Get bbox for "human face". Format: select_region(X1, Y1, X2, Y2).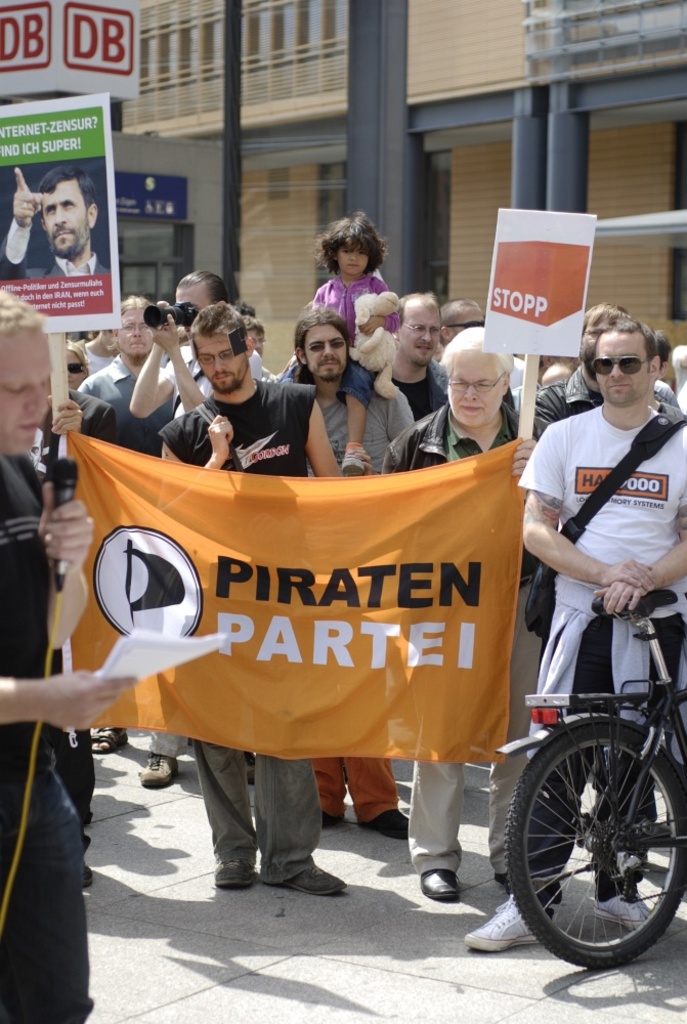
select_region(118, 306, 152, 360).
